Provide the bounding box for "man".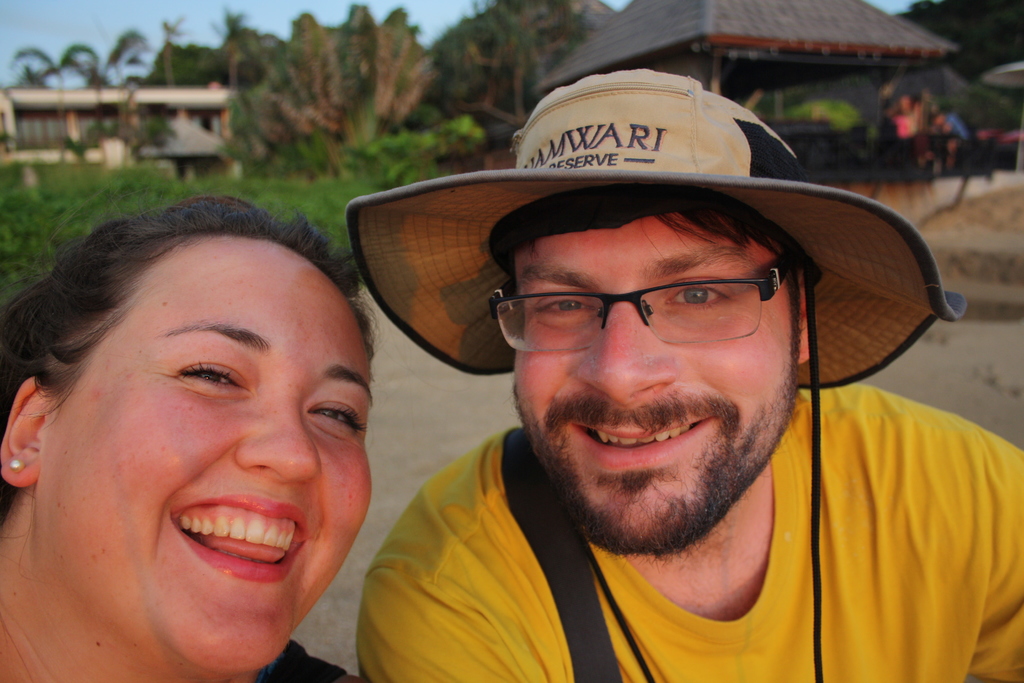
(348, 68, 1023, 682).
